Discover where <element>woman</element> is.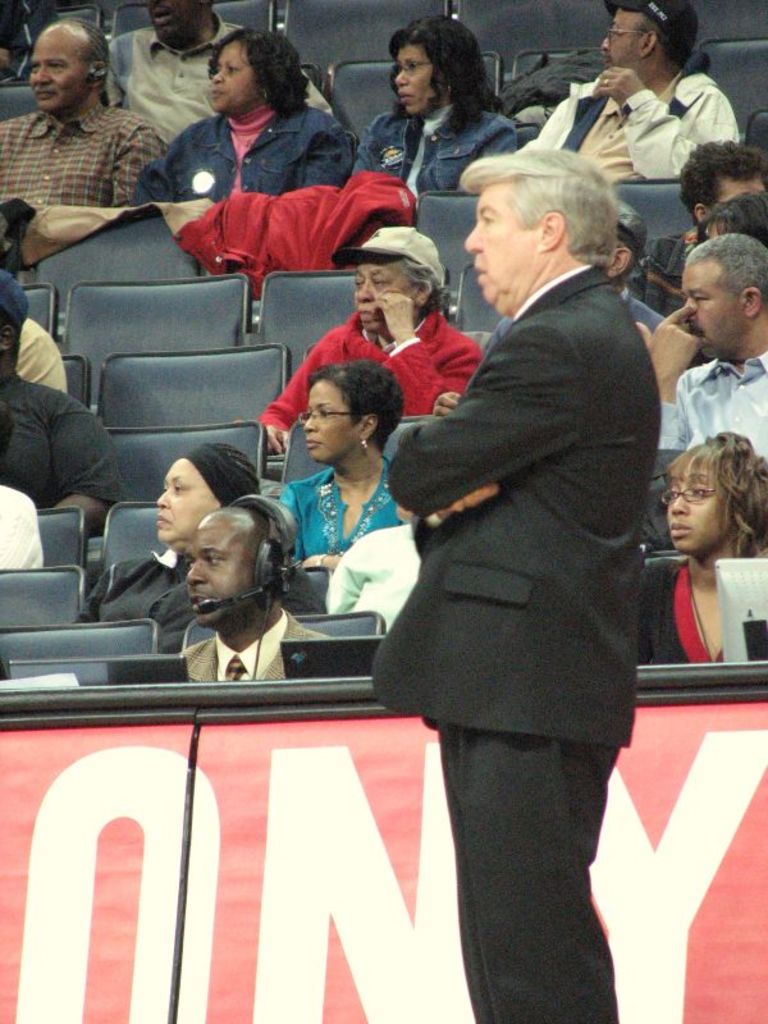
Discovered at (x1=344, y1=38, x2=525, y2=184).
